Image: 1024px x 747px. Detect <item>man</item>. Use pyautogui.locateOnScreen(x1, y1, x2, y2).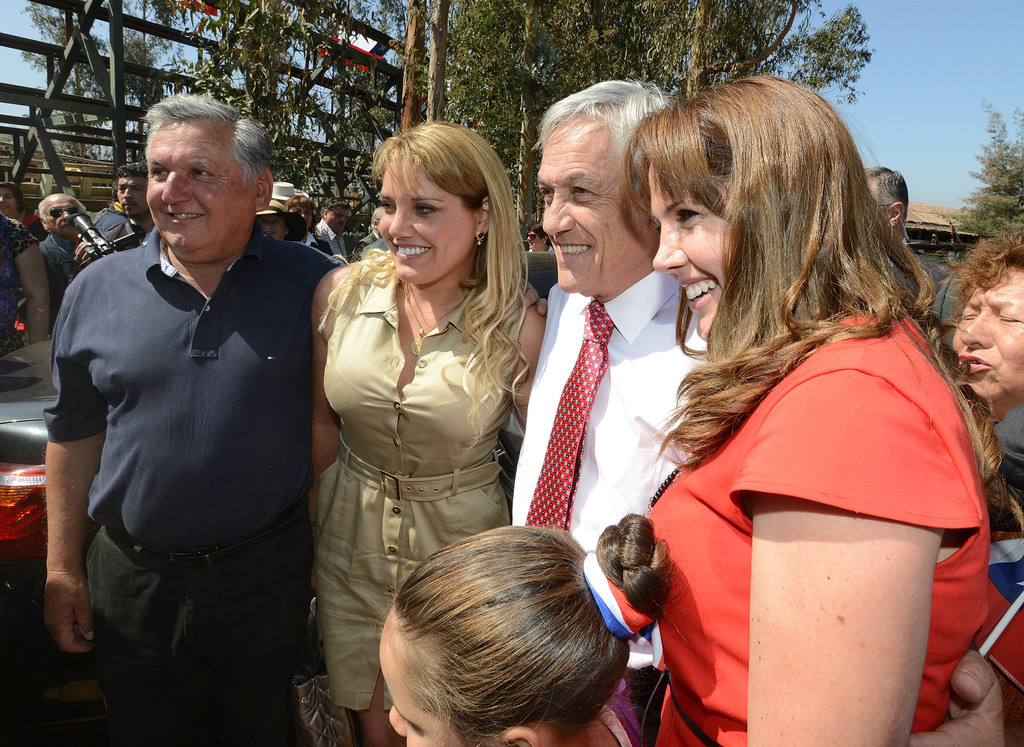
pyautogui.locateOnScreen(989, 405, 1023, 495).
